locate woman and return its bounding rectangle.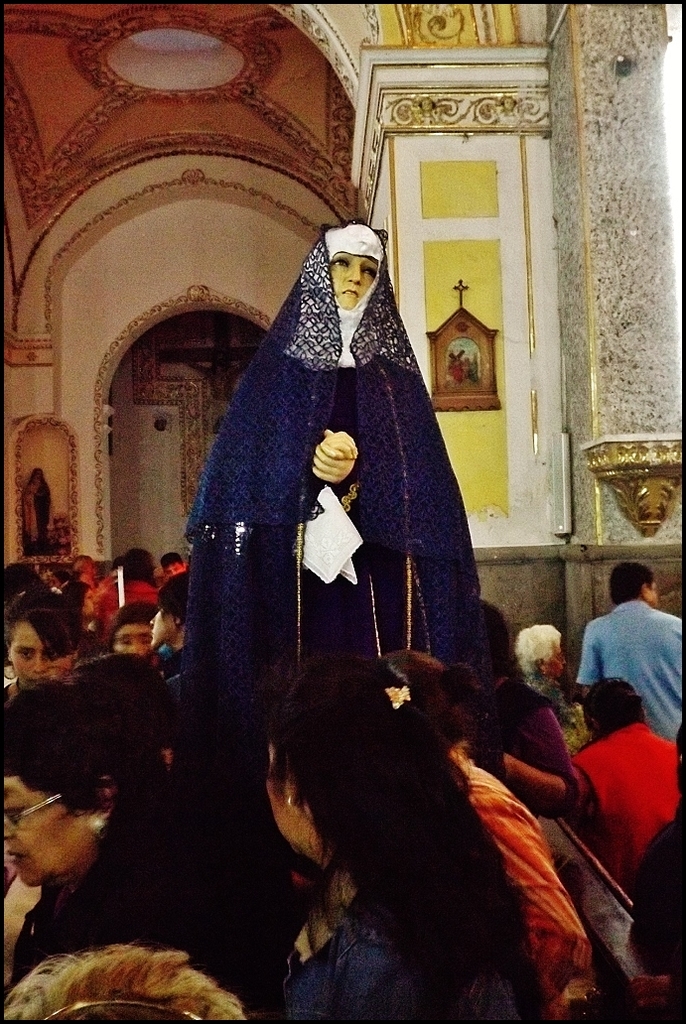
bbox(0, 685, 277, 1023).
